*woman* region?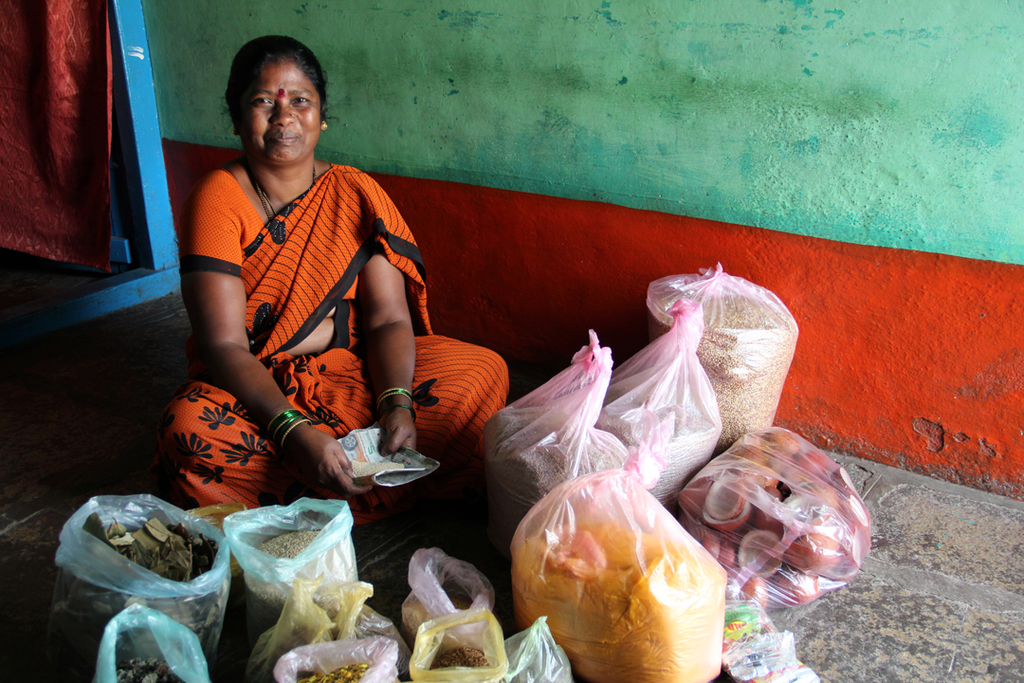
159 32 509 519
